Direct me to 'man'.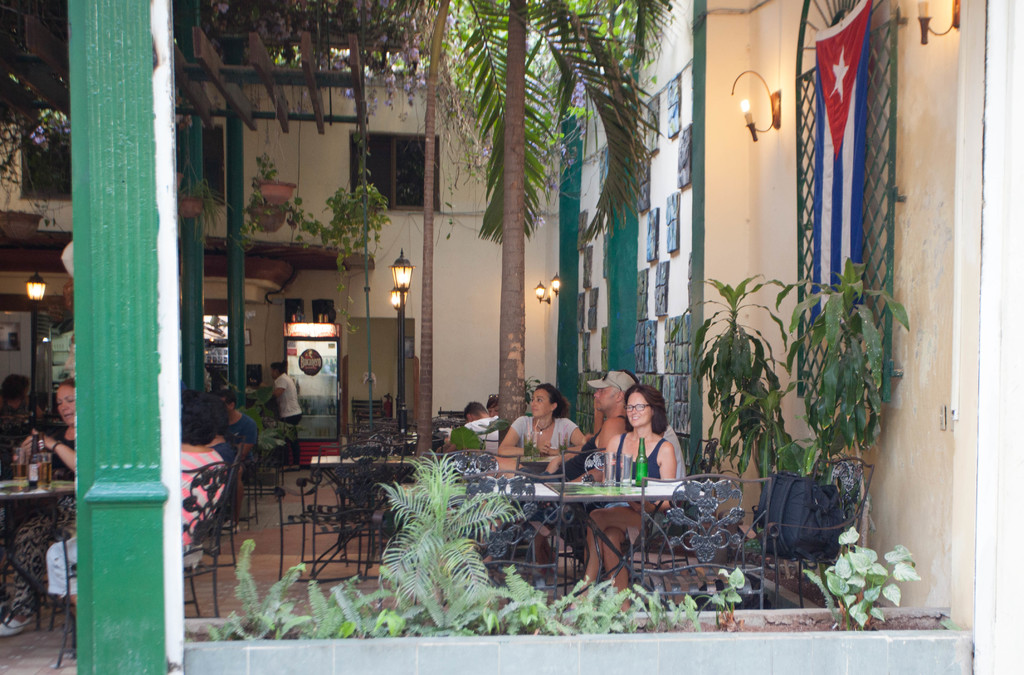
Direction: <bbox>440, 400, 499, 457</bbox>.
